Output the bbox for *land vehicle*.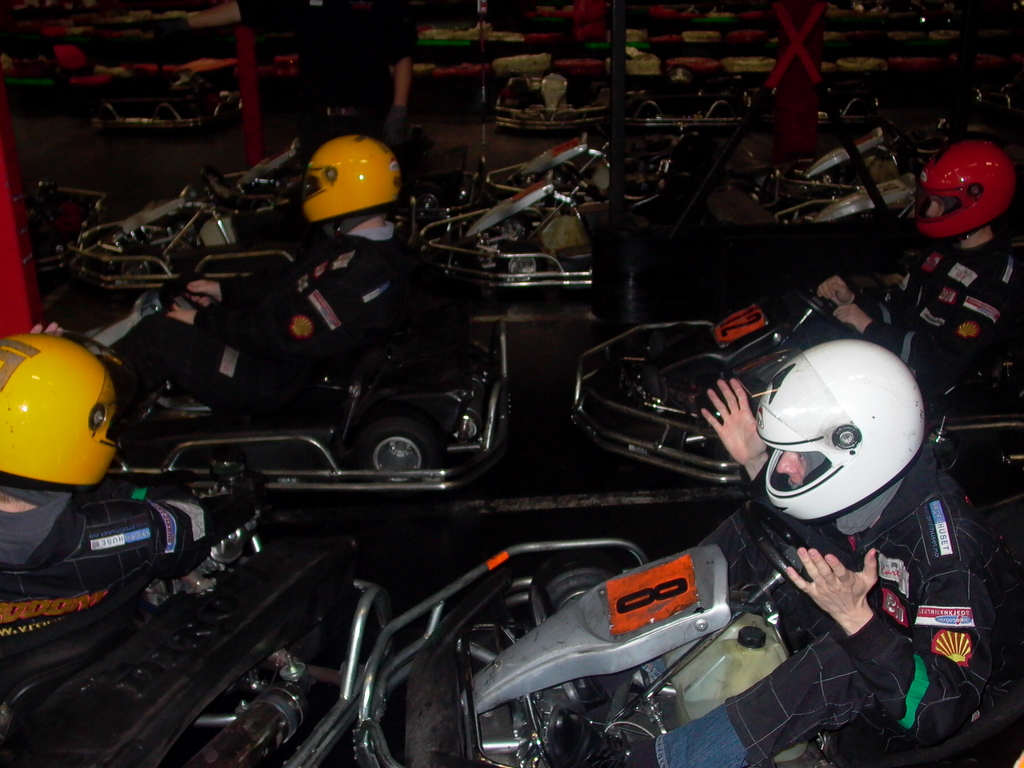
<bbox>571, 285, 1023, 486</bbox>.
